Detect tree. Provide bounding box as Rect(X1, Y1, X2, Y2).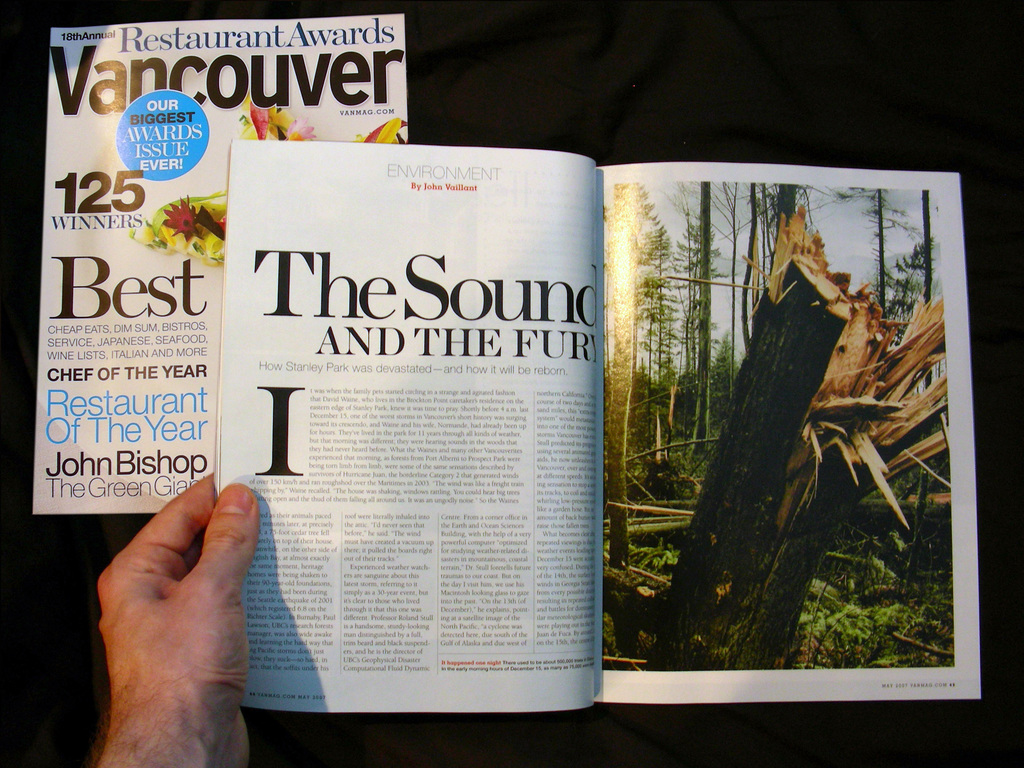
Rect(690, 180, 711, 456).
